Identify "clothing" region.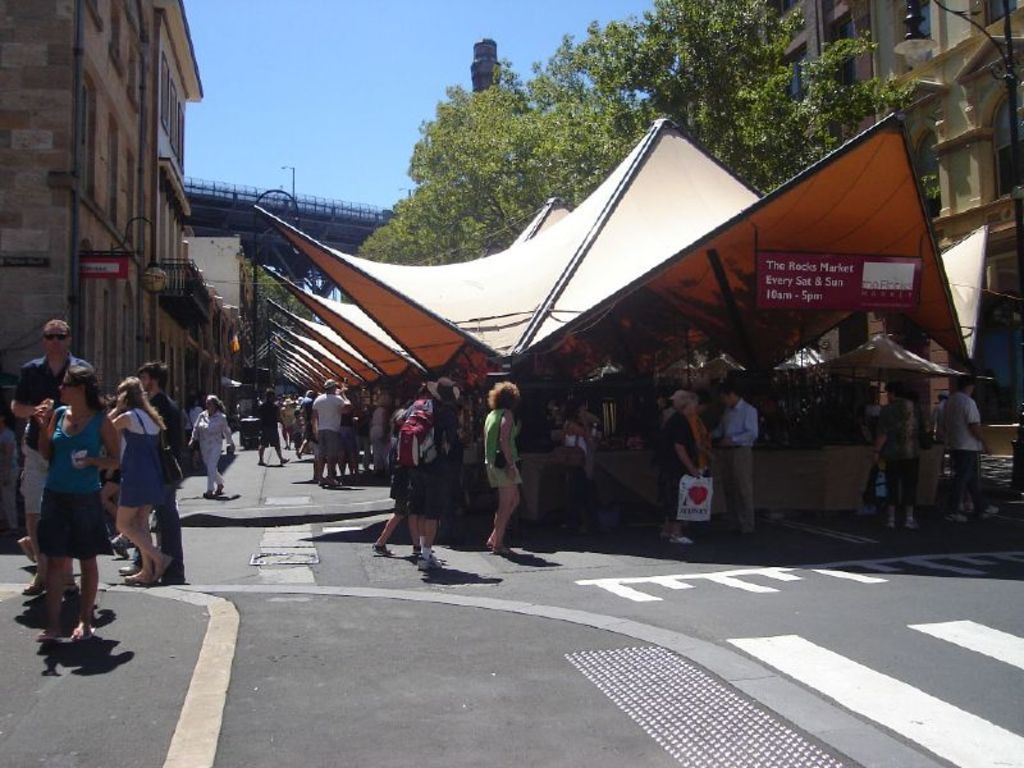
Region: [left=314, top=383, right=346, bottom=460].
